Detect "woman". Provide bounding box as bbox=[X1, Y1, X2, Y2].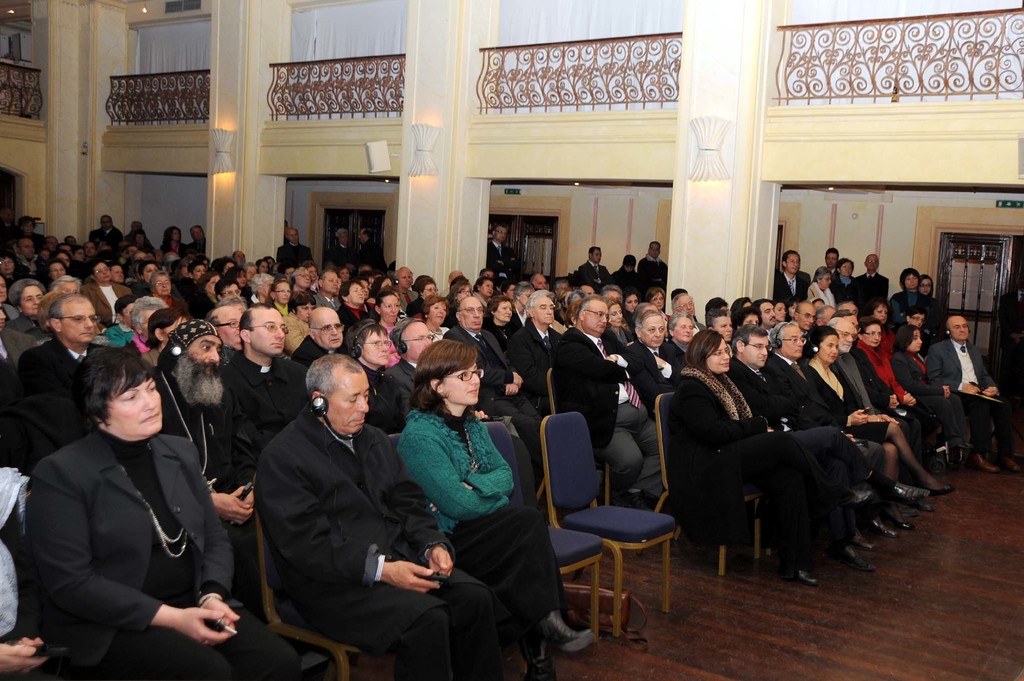
bbox=[851, 317, 929, 476].
